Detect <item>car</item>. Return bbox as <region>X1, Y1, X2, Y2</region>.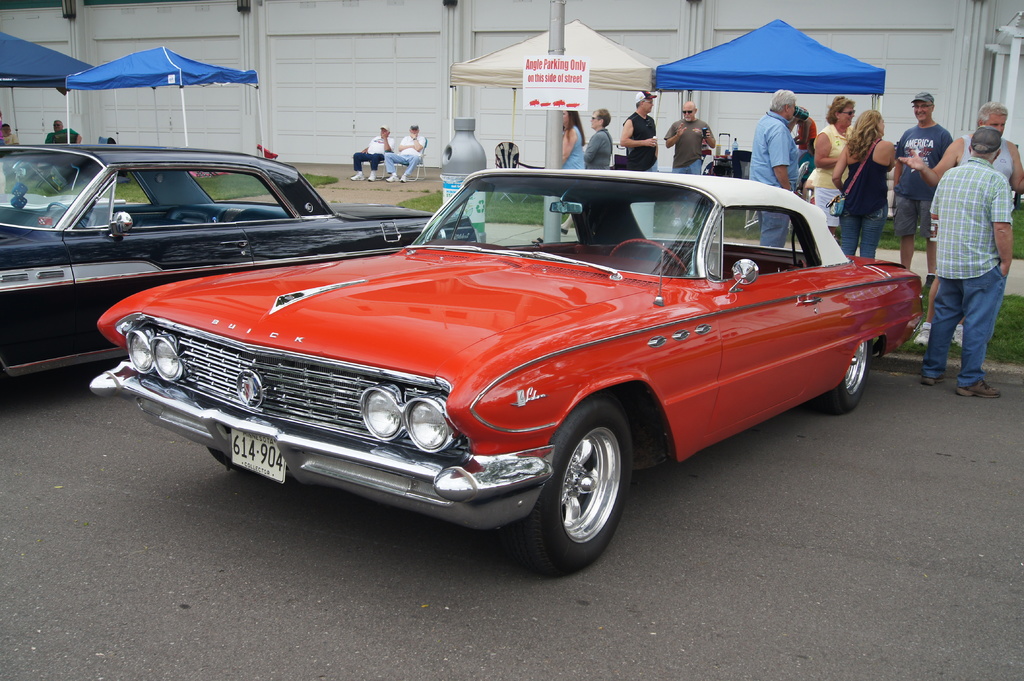
<region>0, 141, 474, 377</region>.
